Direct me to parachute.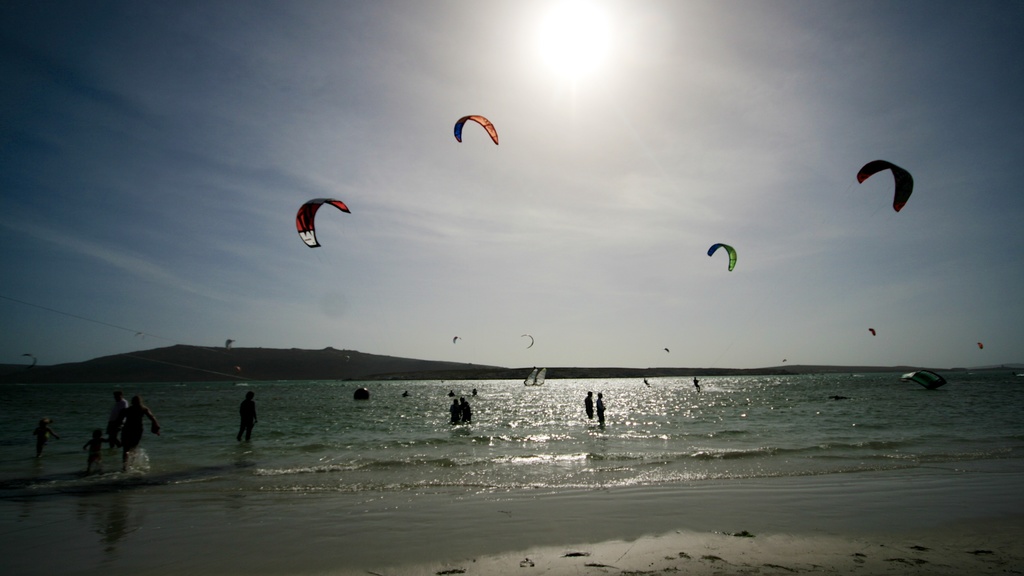
Direction: 22/353/38/370.
